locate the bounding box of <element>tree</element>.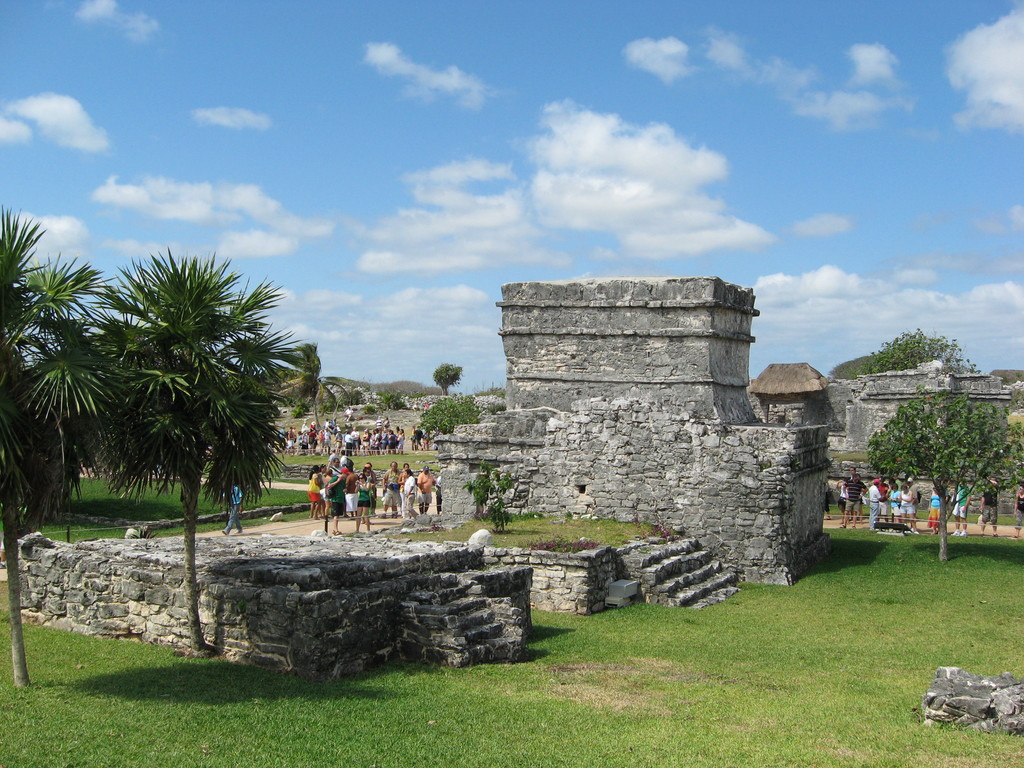
Bounding box: [left=282, top=342, right=345, bottom=431].
